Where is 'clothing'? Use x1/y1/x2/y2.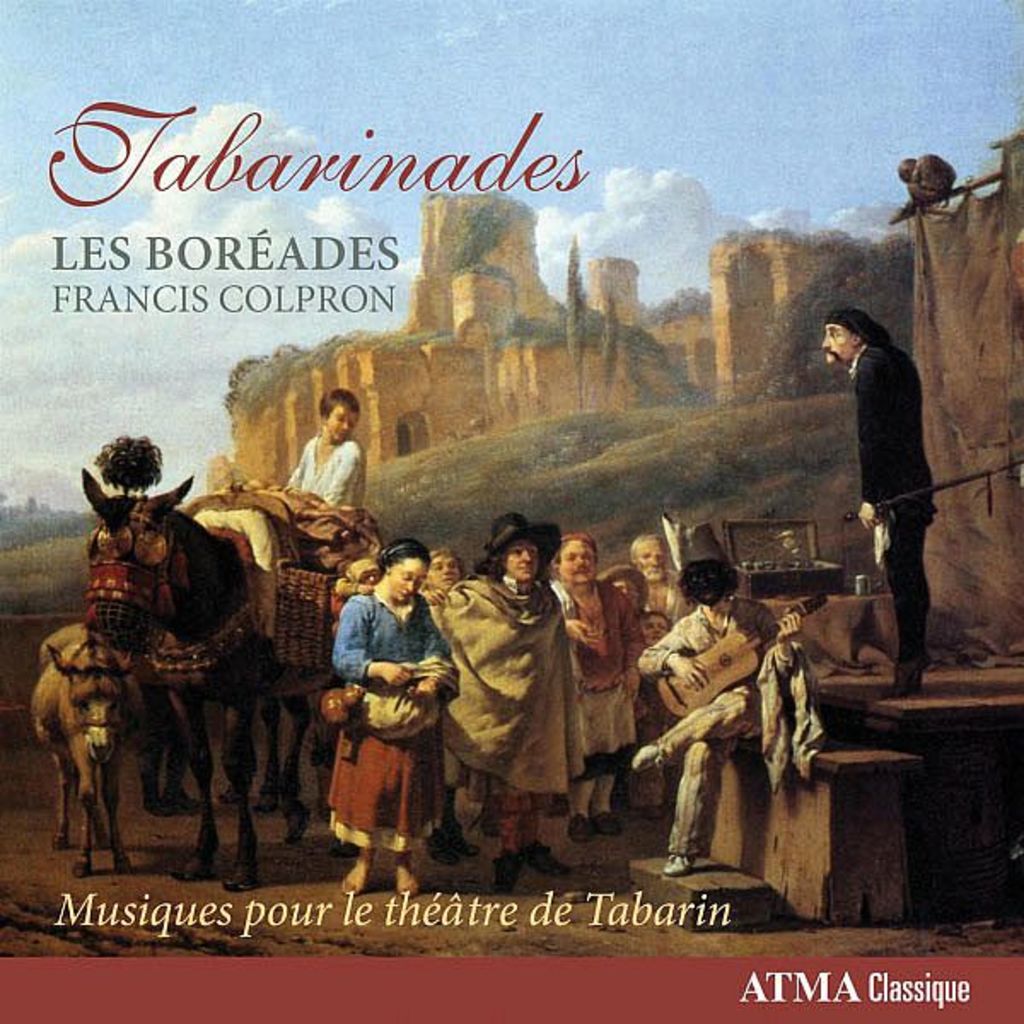
433/573/594/836.
